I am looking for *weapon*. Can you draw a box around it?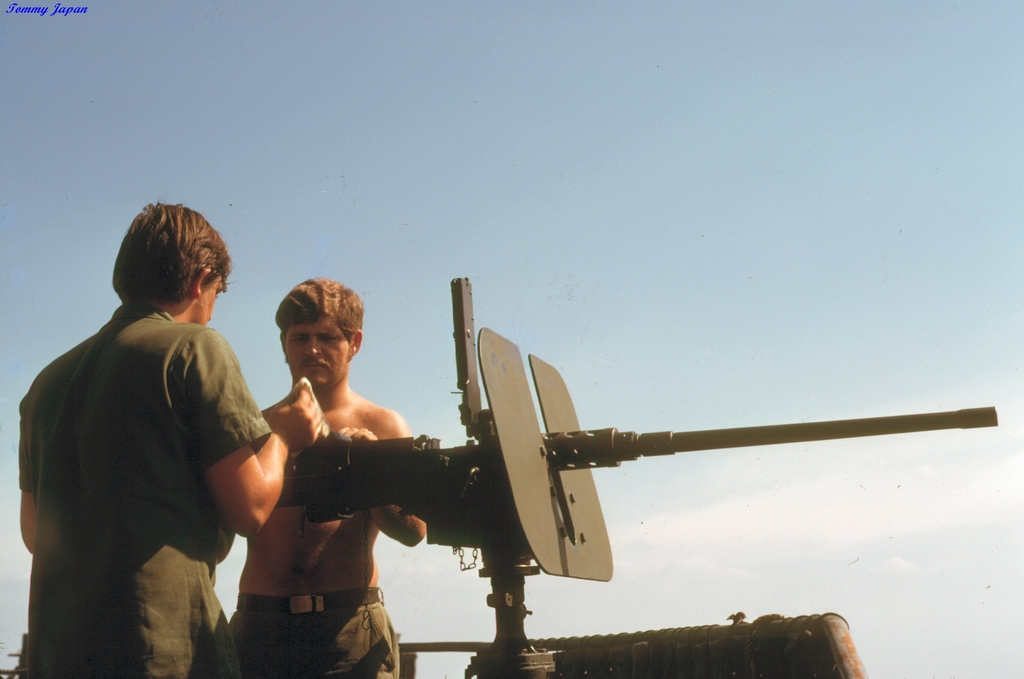
Sure, the bounding box is <box>268,273,1001,678</box>.
